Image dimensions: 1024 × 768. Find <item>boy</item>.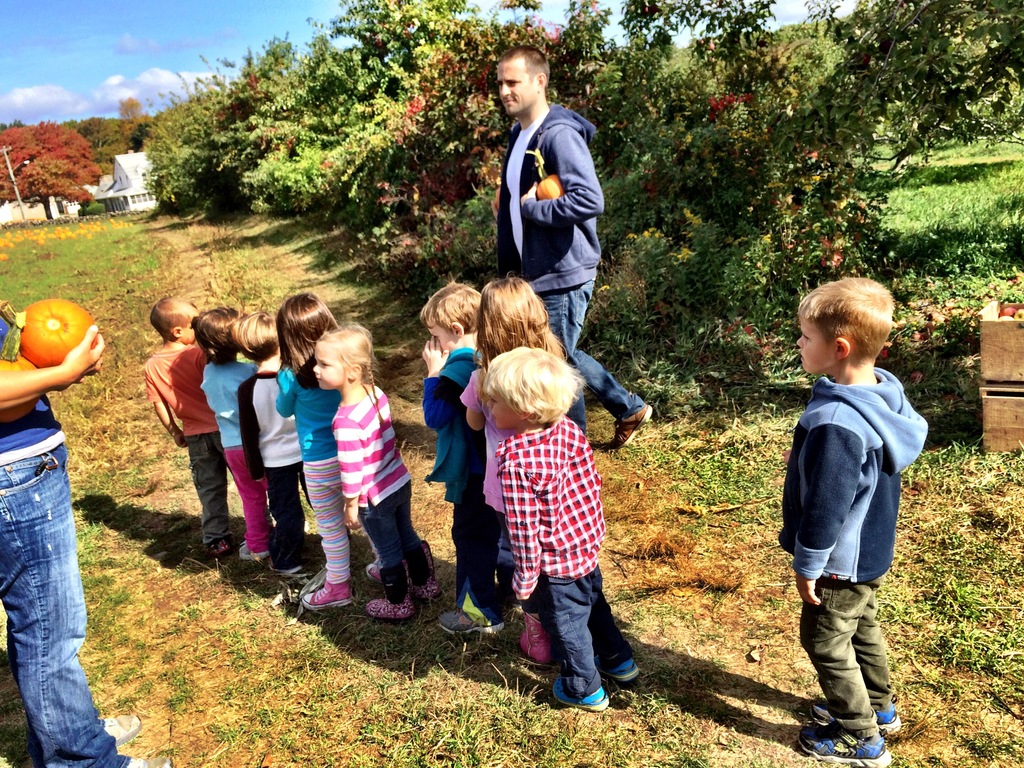
434 285 518 641.
